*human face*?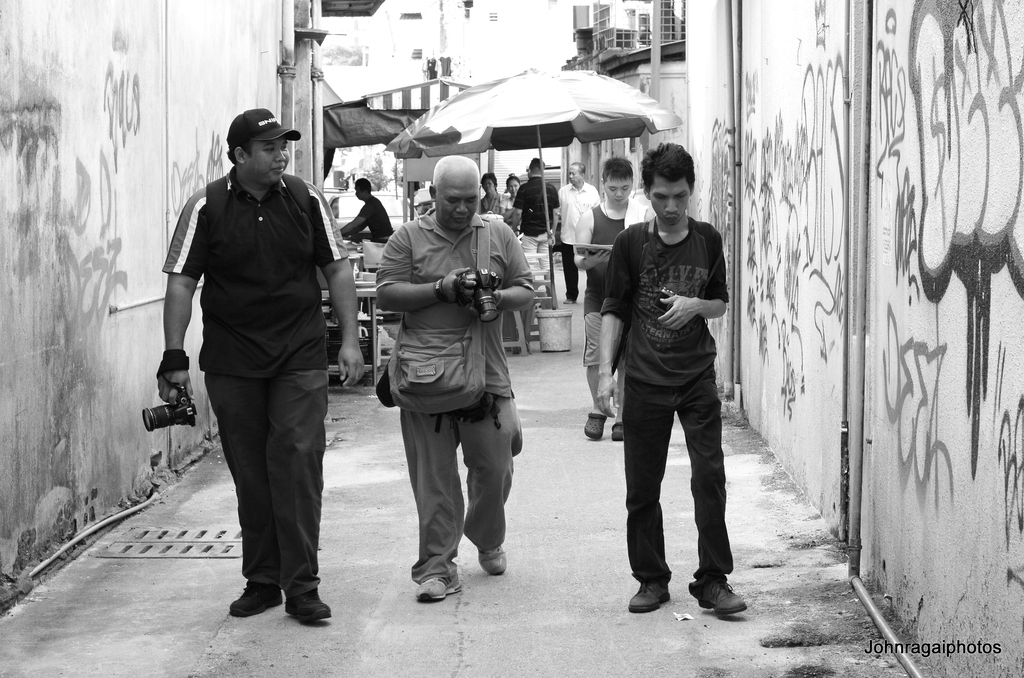
{"left": 482, "top": 180, "right": 493, "bottom": 194}
